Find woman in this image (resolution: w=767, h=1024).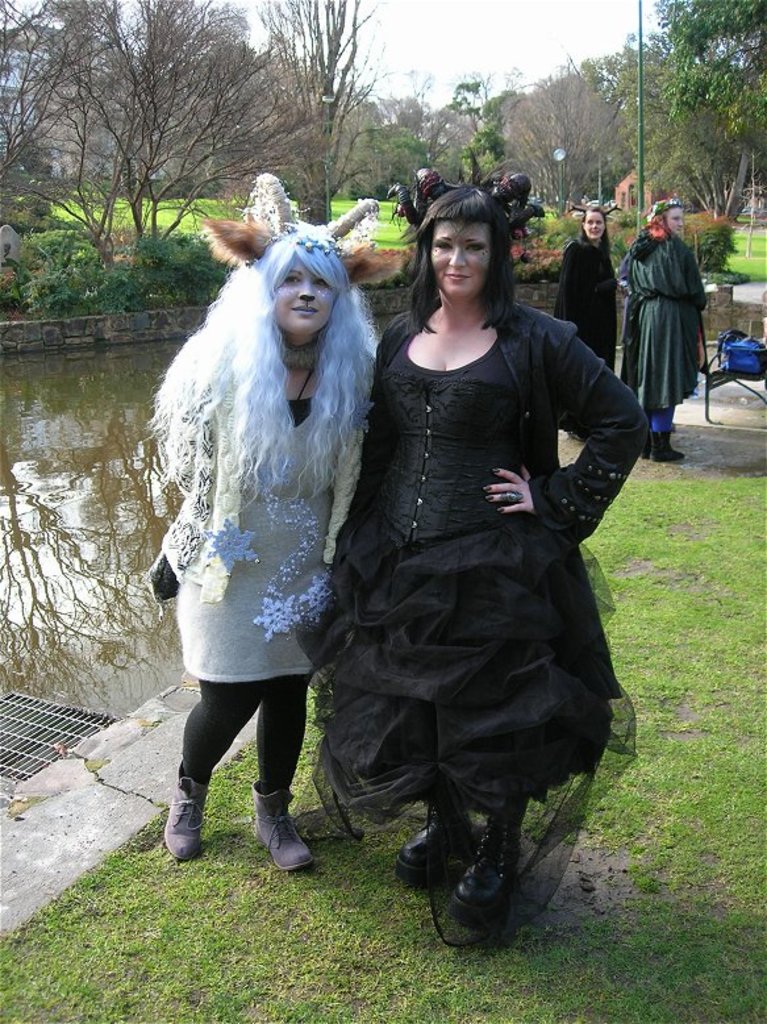
(x1=554, y1=199, x2=618, y2=444).
